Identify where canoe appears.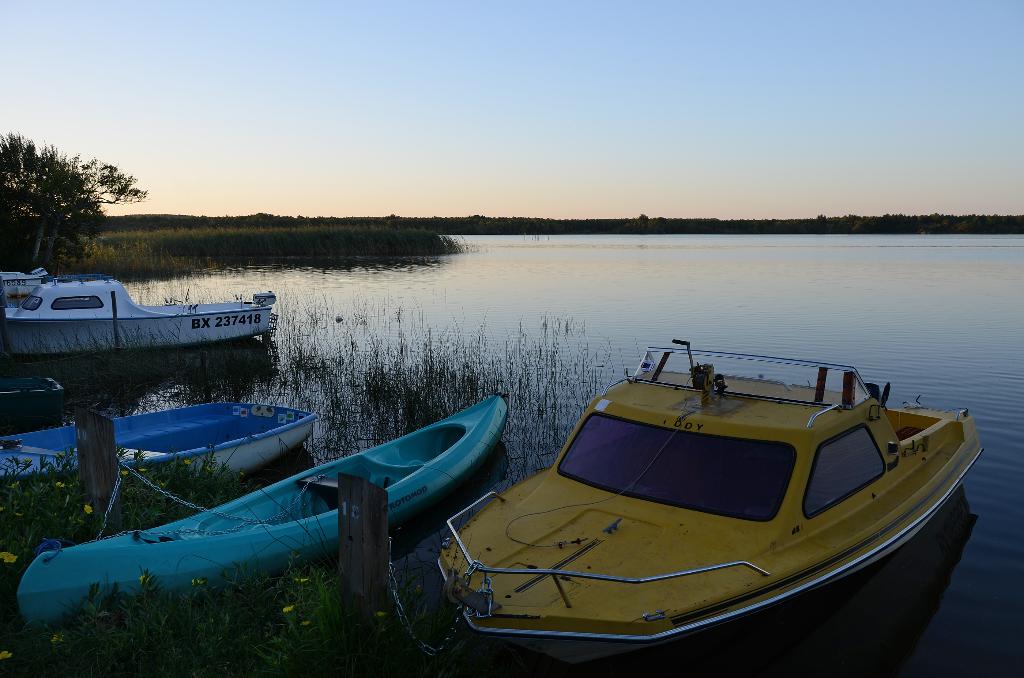
Appears at select_region(0, 395, 325, 525).
